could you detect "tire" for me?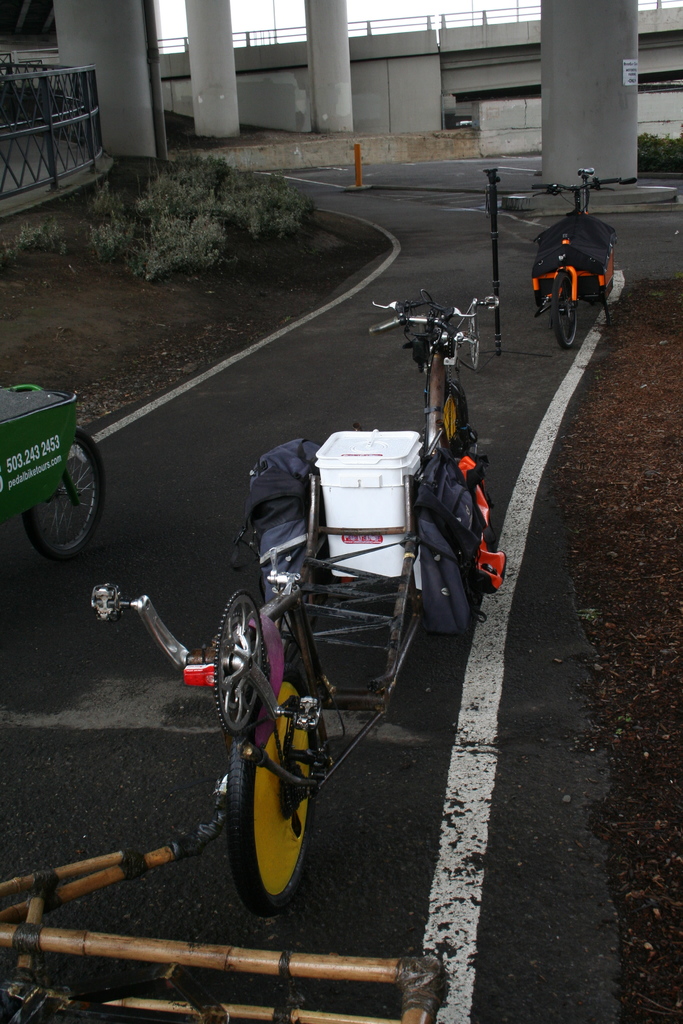
Detection result: 222/685/320/913.
